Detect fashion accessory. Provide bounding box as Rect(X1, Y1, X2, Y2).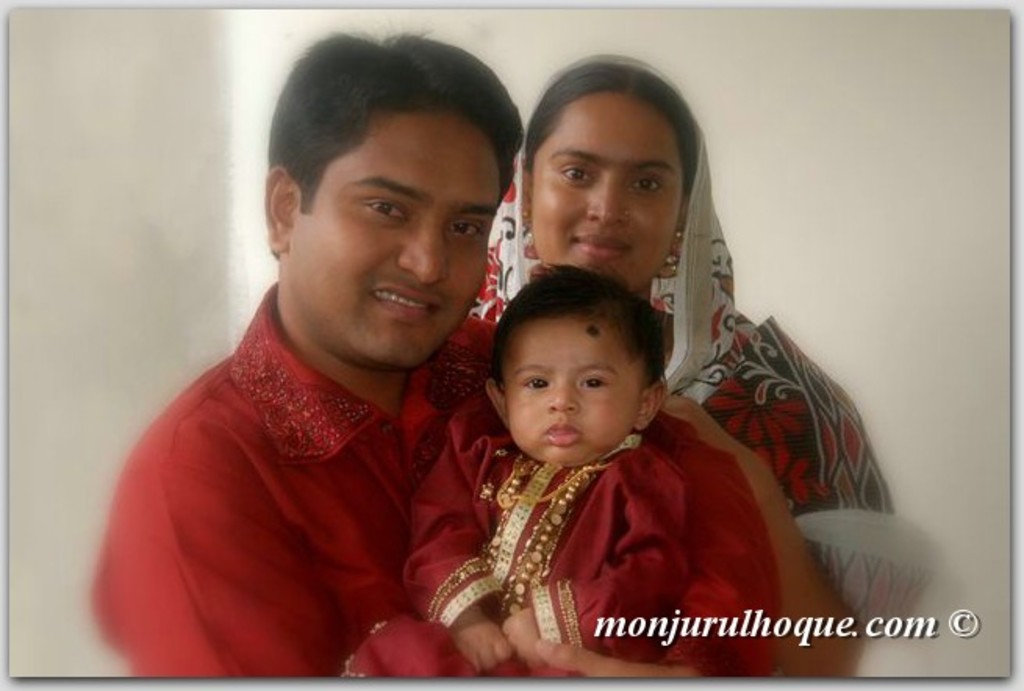
Rect(655, 228, 686, 281).
